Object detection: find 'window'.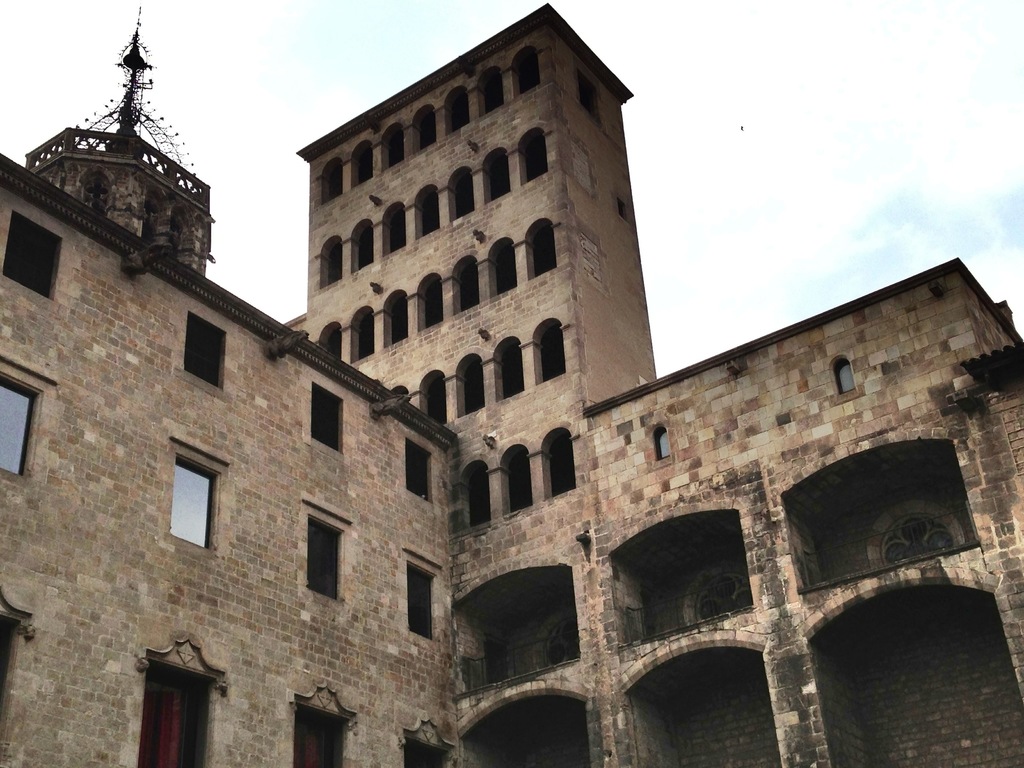
x1=658, y1=429, x2=671, y2=457.
